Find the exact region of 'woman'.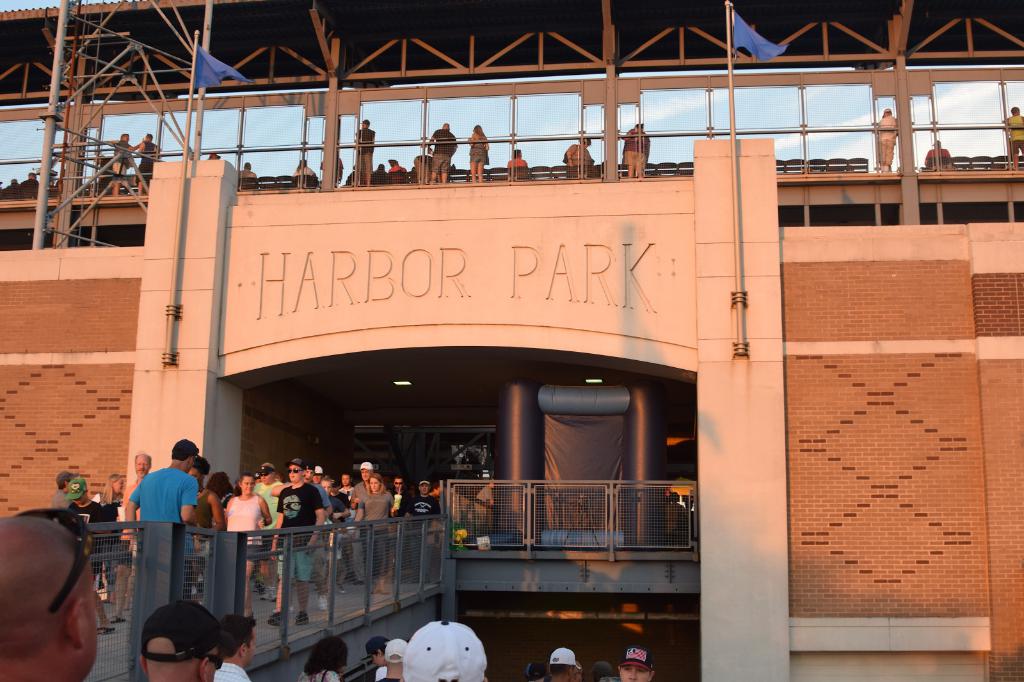
Exact region: {"x1": 222, "y1": 472, "x2": 275, "y2": 615}.
